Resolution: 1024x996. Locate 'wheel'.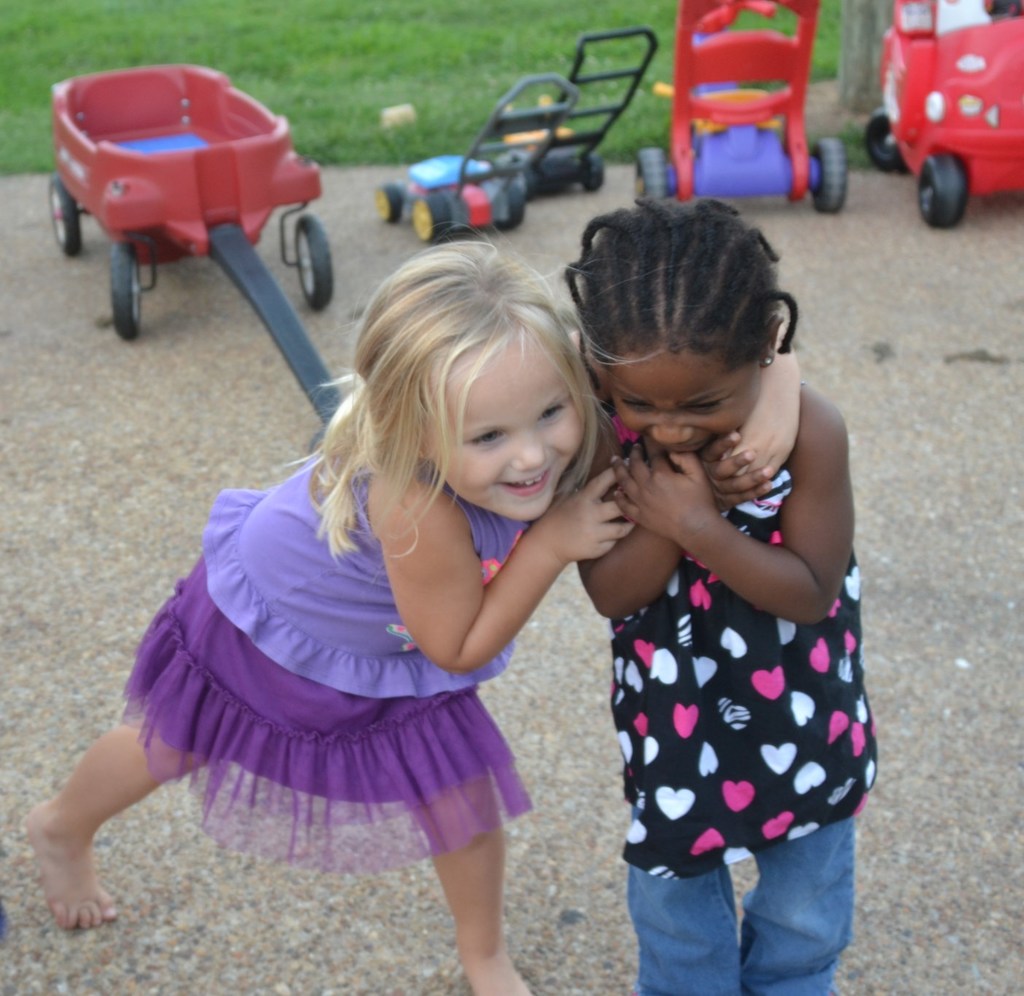
pyautogui.locateOnScreen(813, 139, 845, 214).
